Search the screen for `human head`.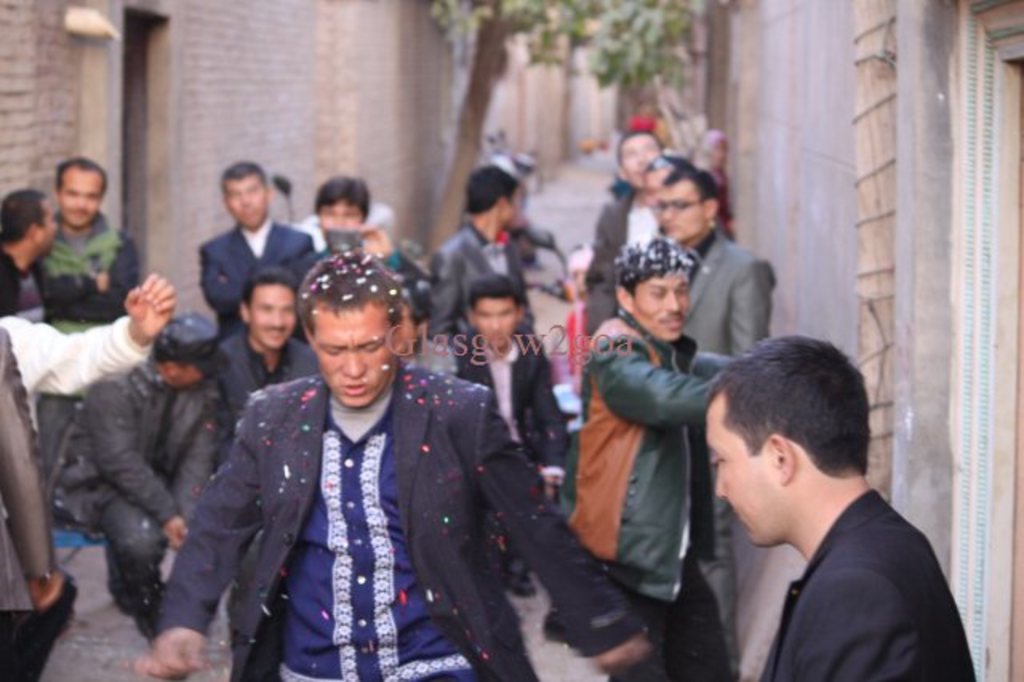
Found at box=[643, 154, 699, 208].
